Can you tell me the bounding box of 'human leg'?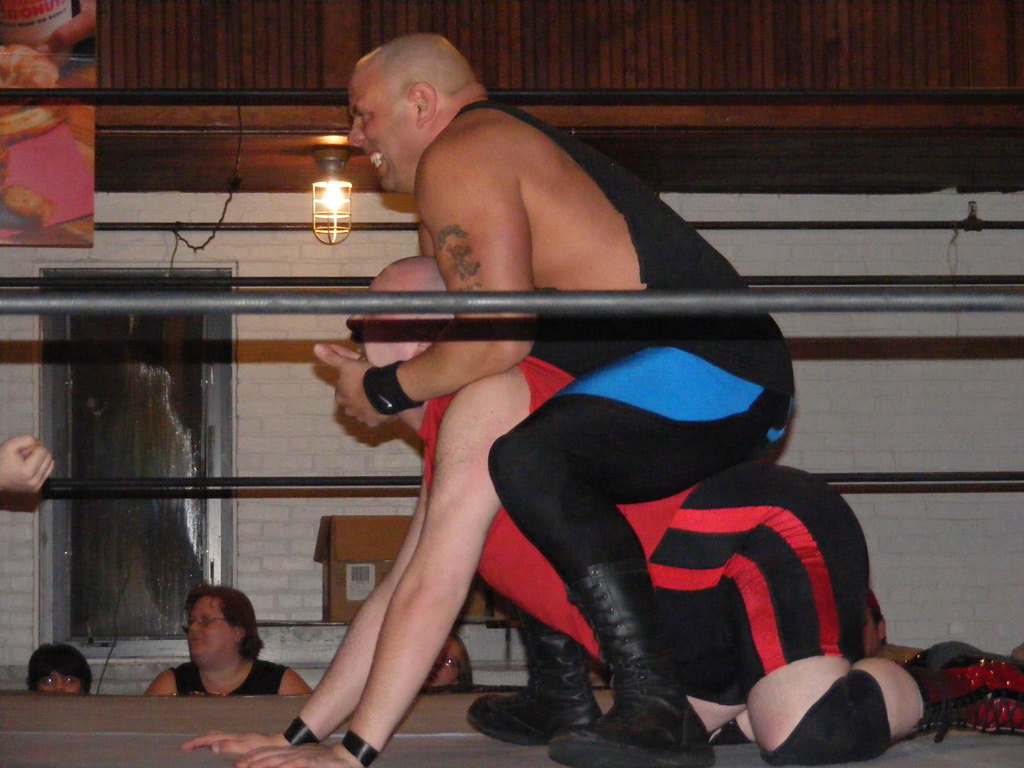
{"x1": 489, "y1": 344, "x2": 792, "y2": 767}.
